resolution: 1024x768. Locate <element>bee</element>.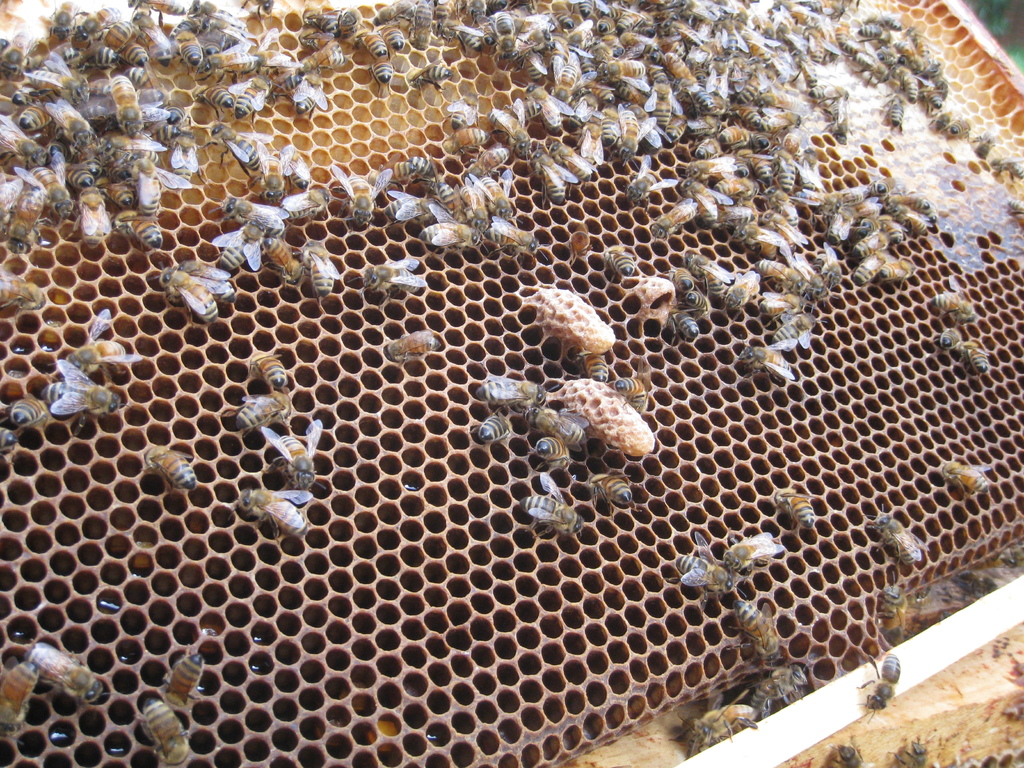
(x1=369, y1=256, x2=429, y2=293).
